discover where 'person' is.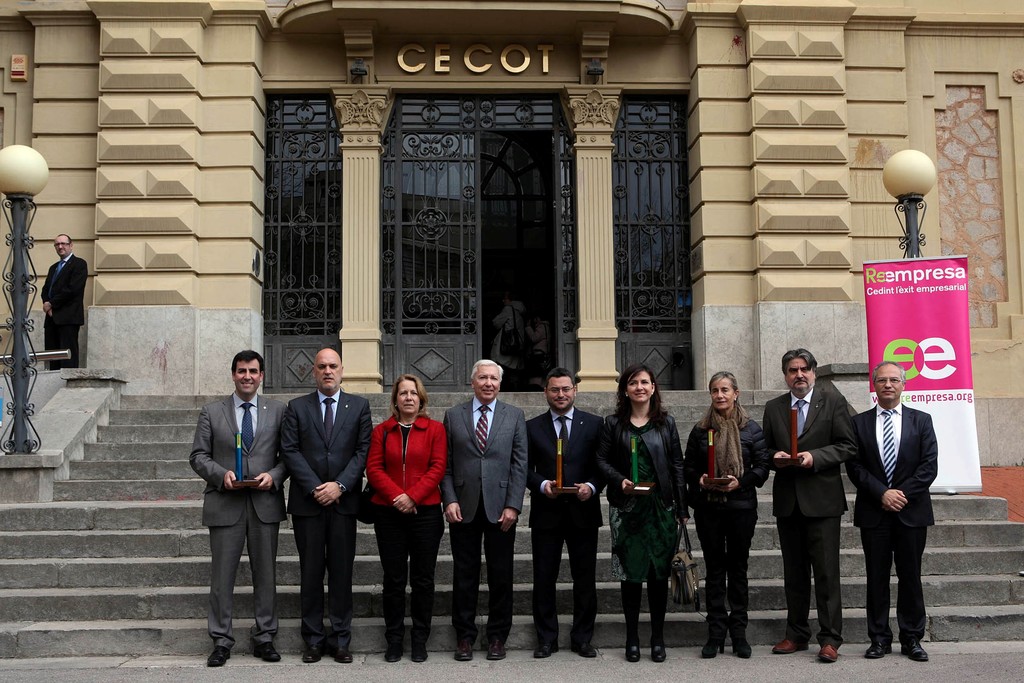
Discovered at left=686, top=370, right=771, bottom=656.
